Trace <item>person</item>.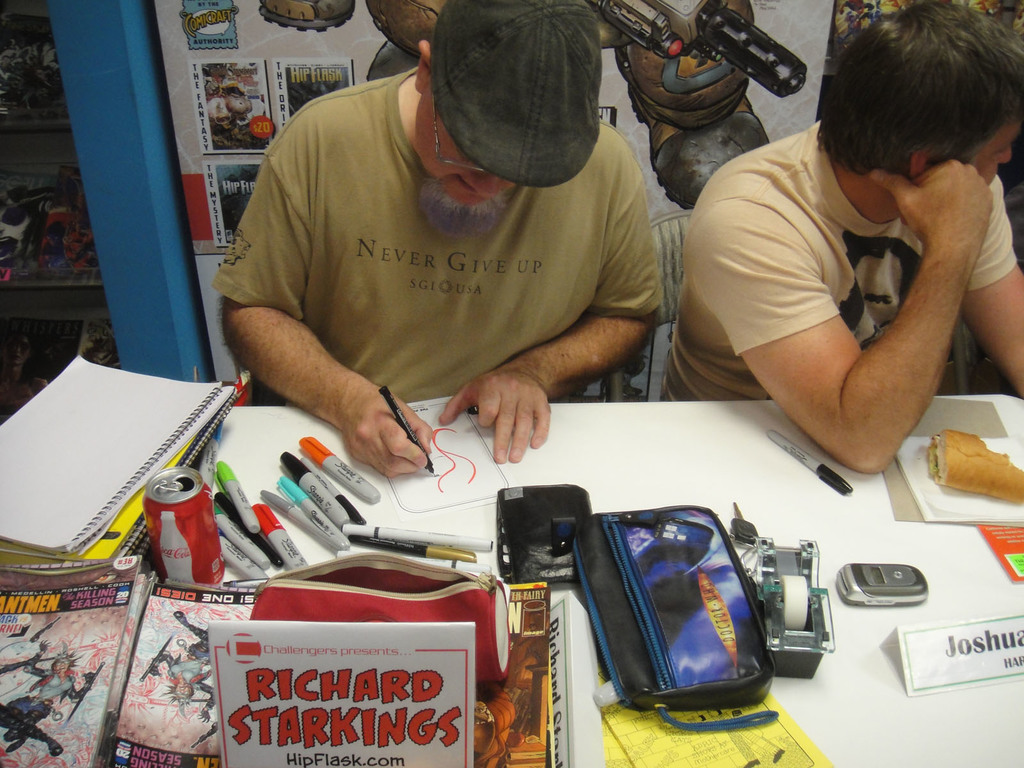
Traced to 216 0 664 479.
